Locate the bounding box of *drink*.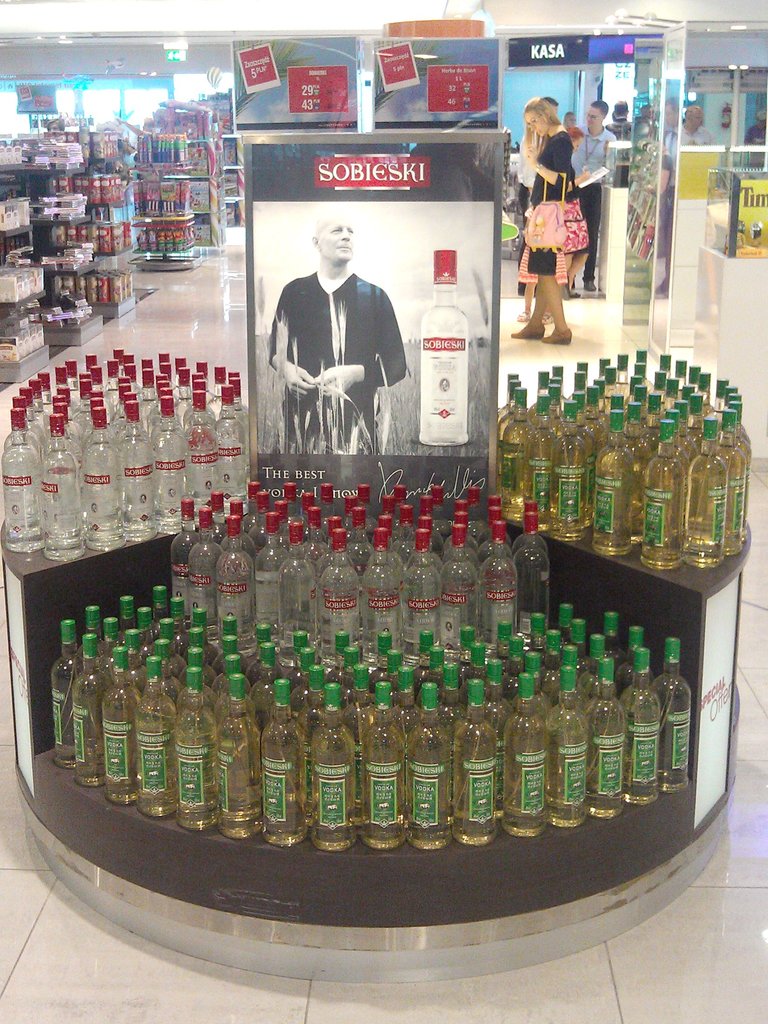
Bounding box: 554:434:589:539.
